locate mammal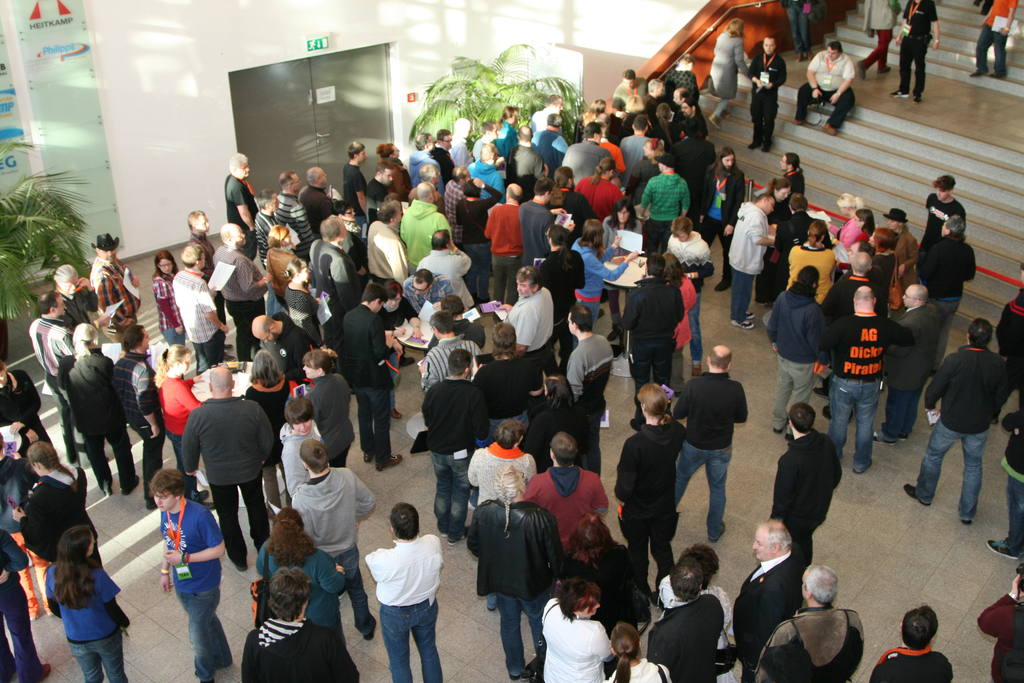
144/463/224/682
